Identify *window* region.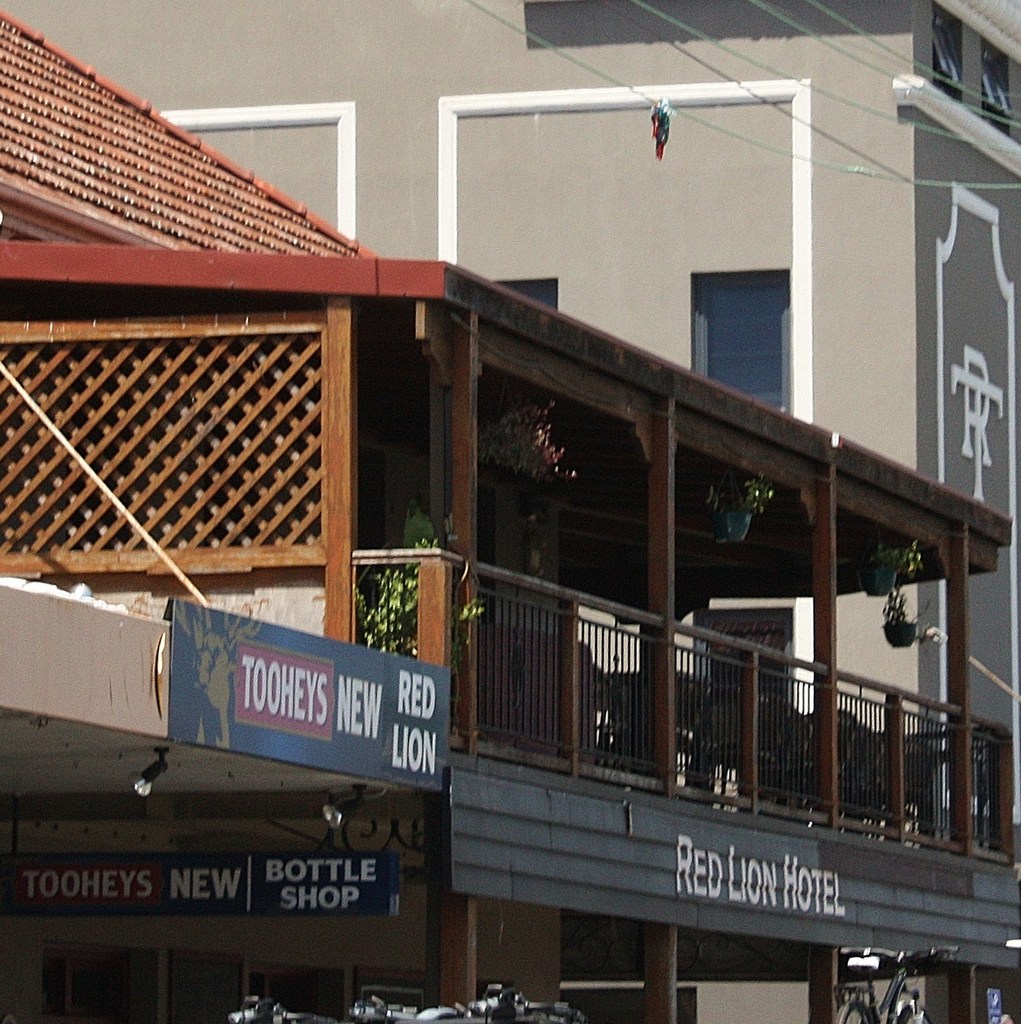
Region: <bbox>980, 44, 1011, 139</bbox>.
